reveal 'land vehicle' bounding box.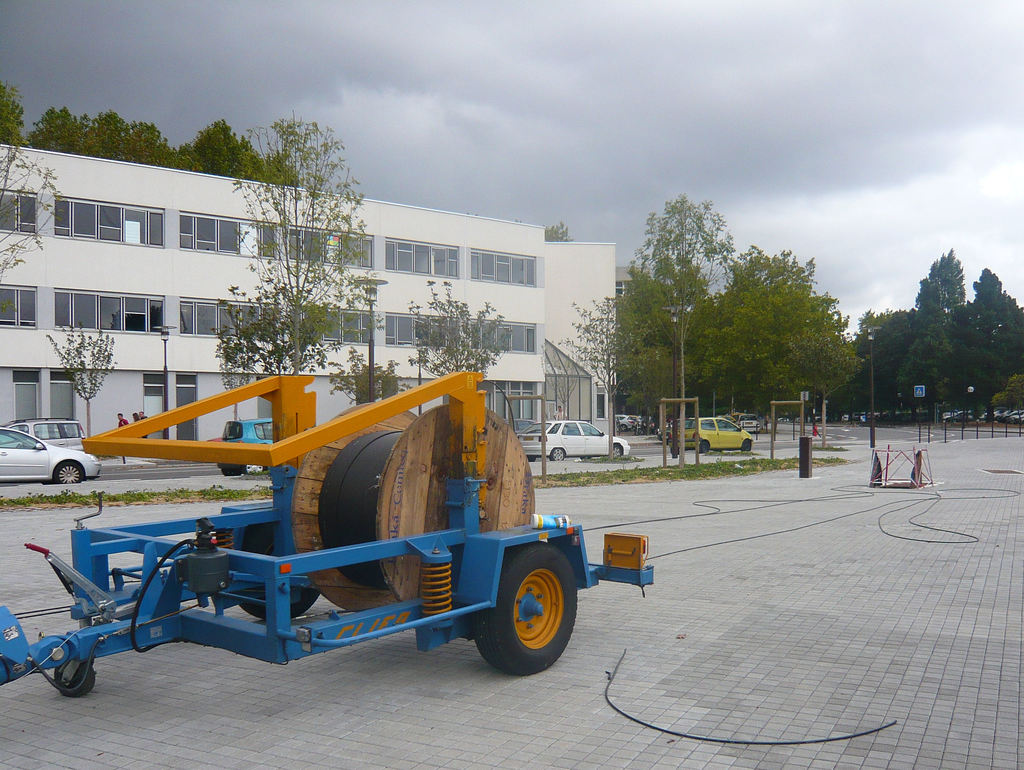
Revealed: locate(0, 429, 101, 485).
